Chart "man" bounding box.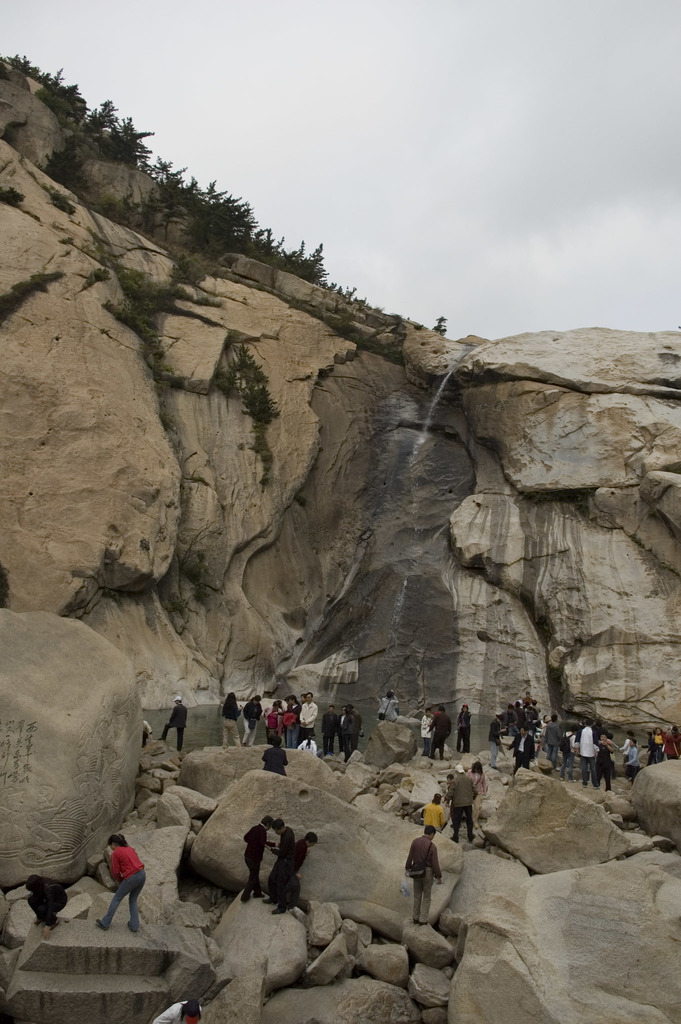
Charted: {"x1": 660, "y1": 723, "x2": 680, "y2": 761}.
